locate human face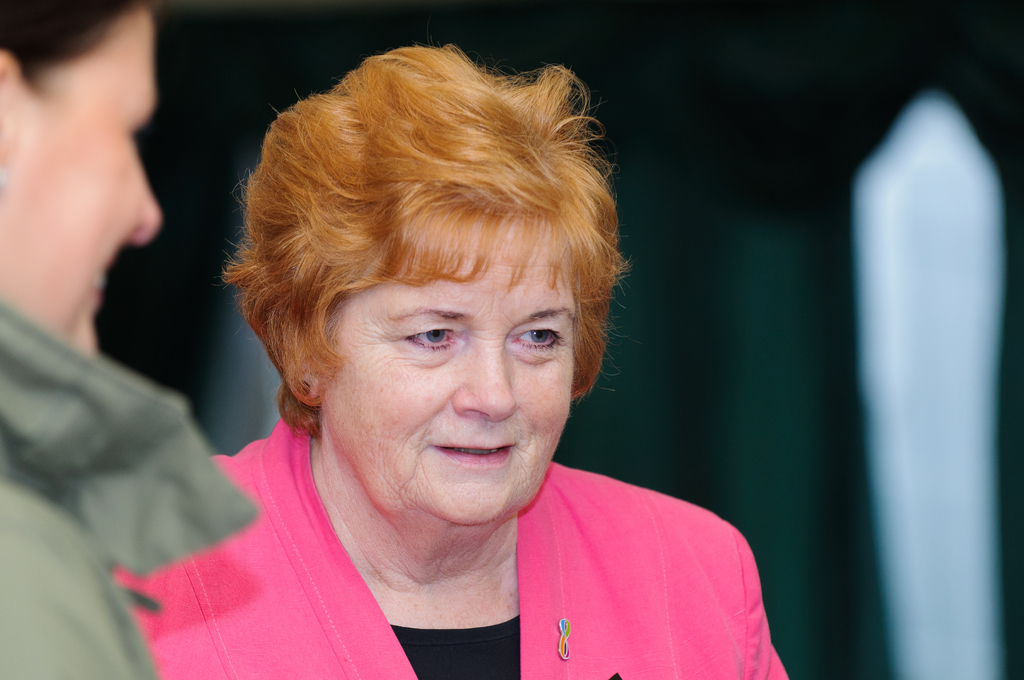
bbox=[312, 208, 579, 524]
